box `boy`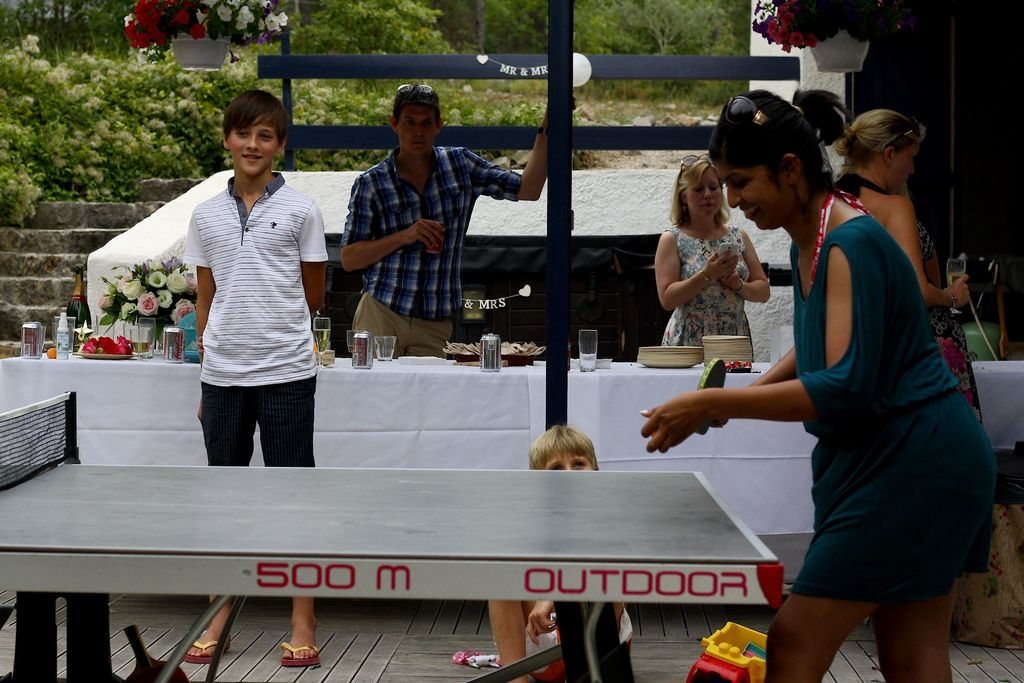
bbox=[184, 85, 328, 664]
